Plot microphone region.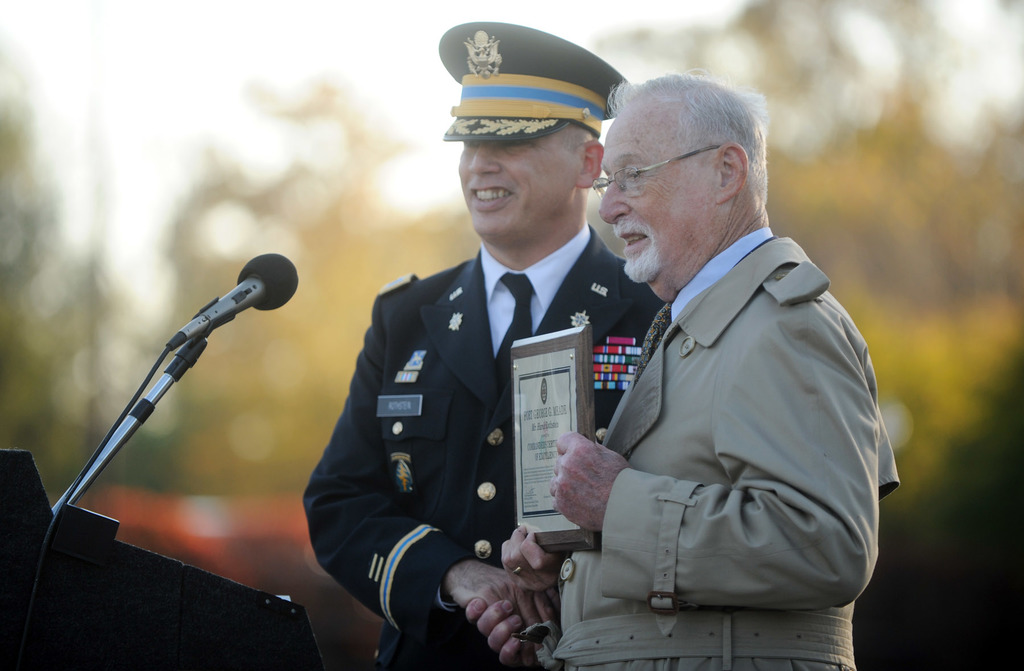
Plotted at [left=163, top=250, right=296, bottom=355].
